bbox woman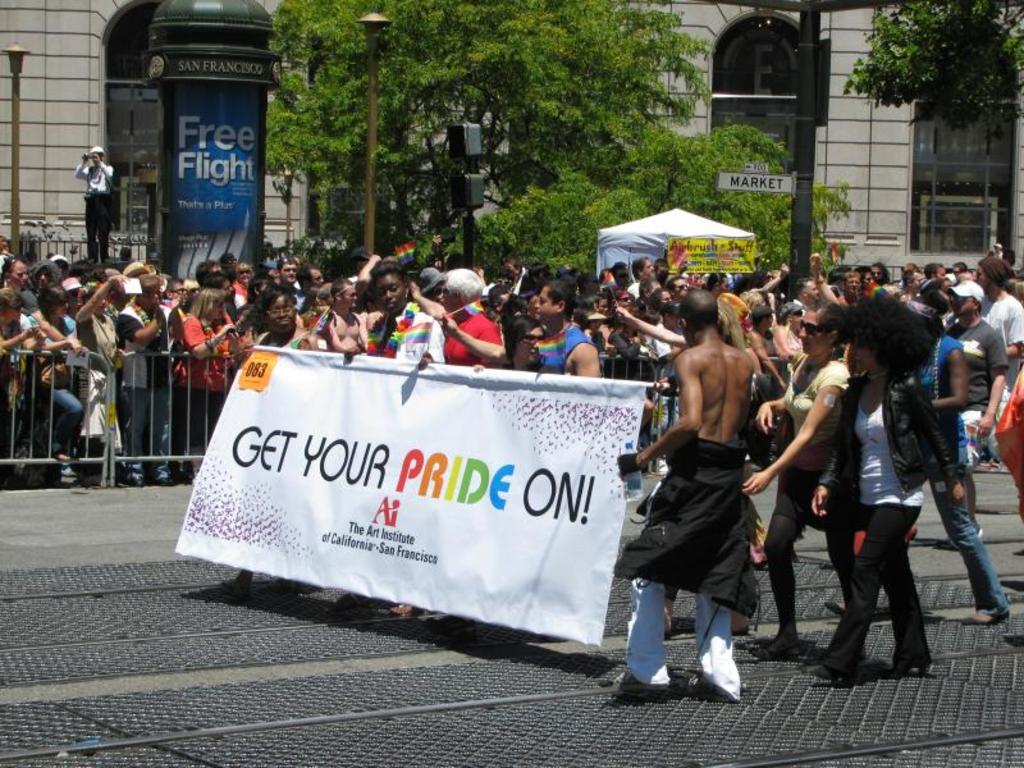
bbox=(77, 274, 122, 472)
